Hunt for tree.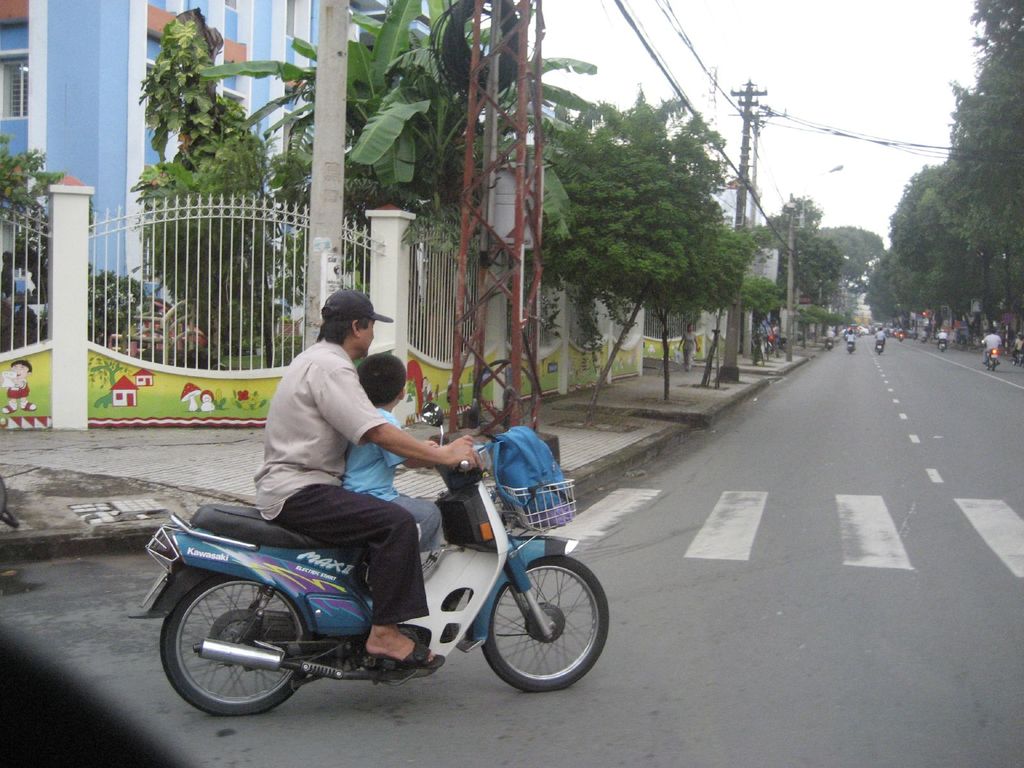
Hunted down at x1=524 y1=77 x2=774 y2=367.
